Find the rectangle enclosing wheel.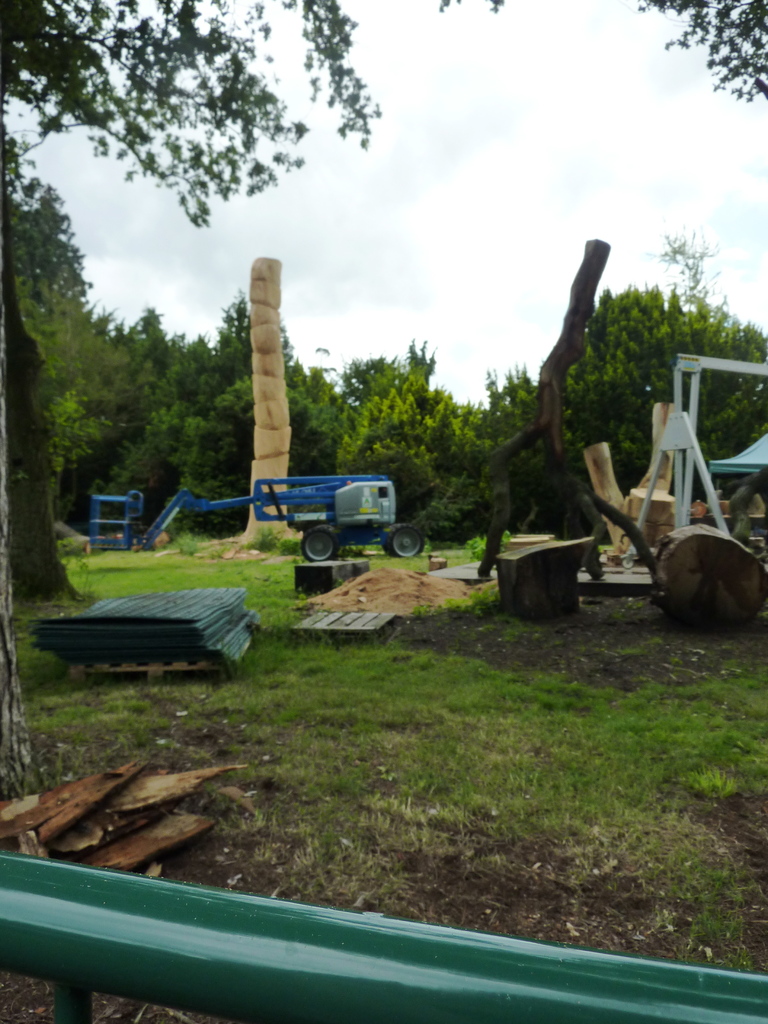
{"left": 298, "top": 524, "right": 346, "bottom": 562}.
